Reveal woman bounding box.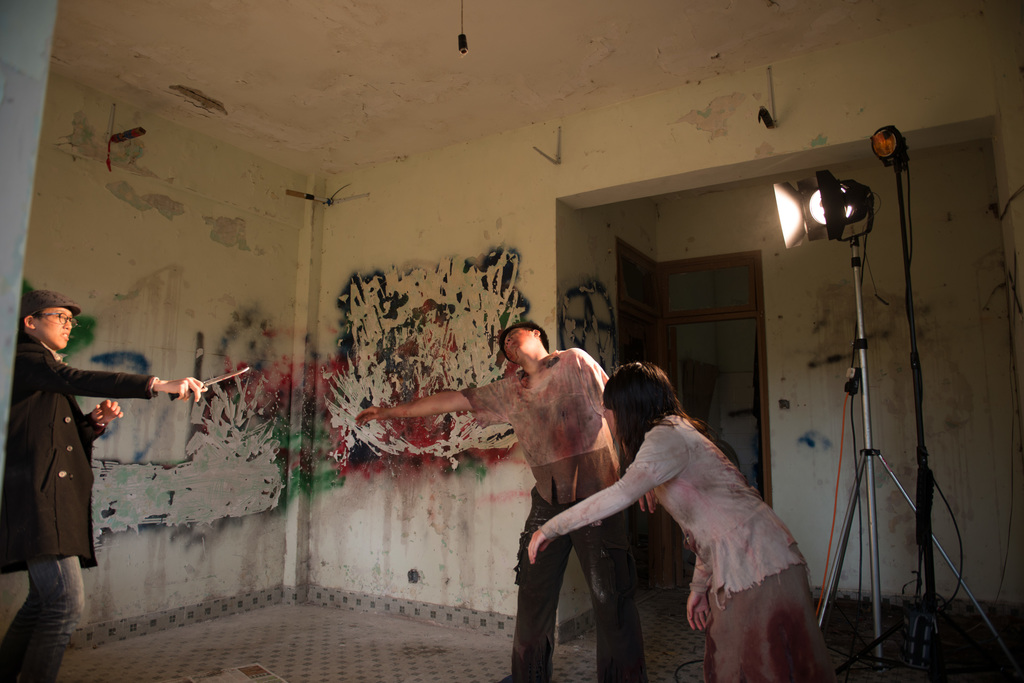
Revealed: BBox(497, 350, 808, 682).
